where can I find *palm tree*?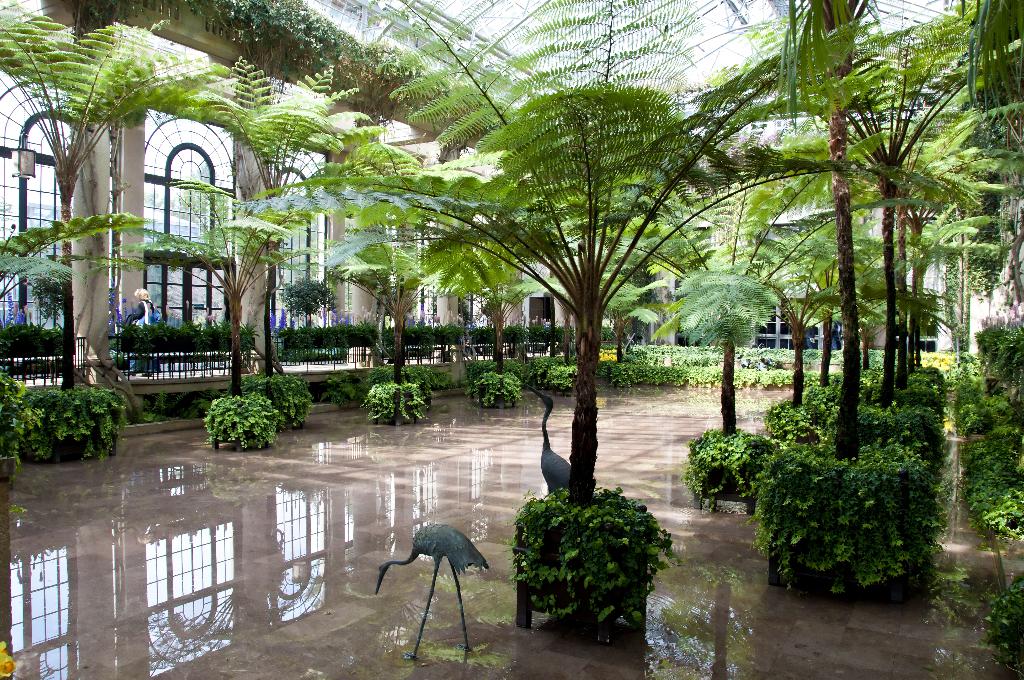
You can find it at 0 21 198 446.
